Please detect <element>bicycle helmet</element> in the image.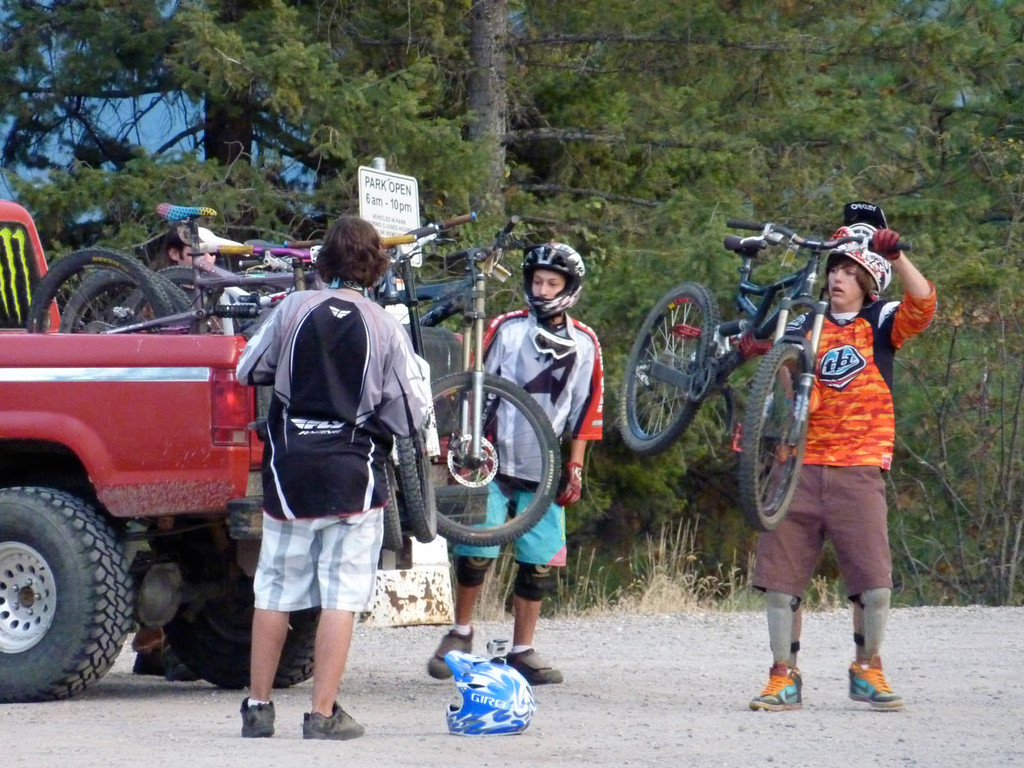
[823,220,888,300].
